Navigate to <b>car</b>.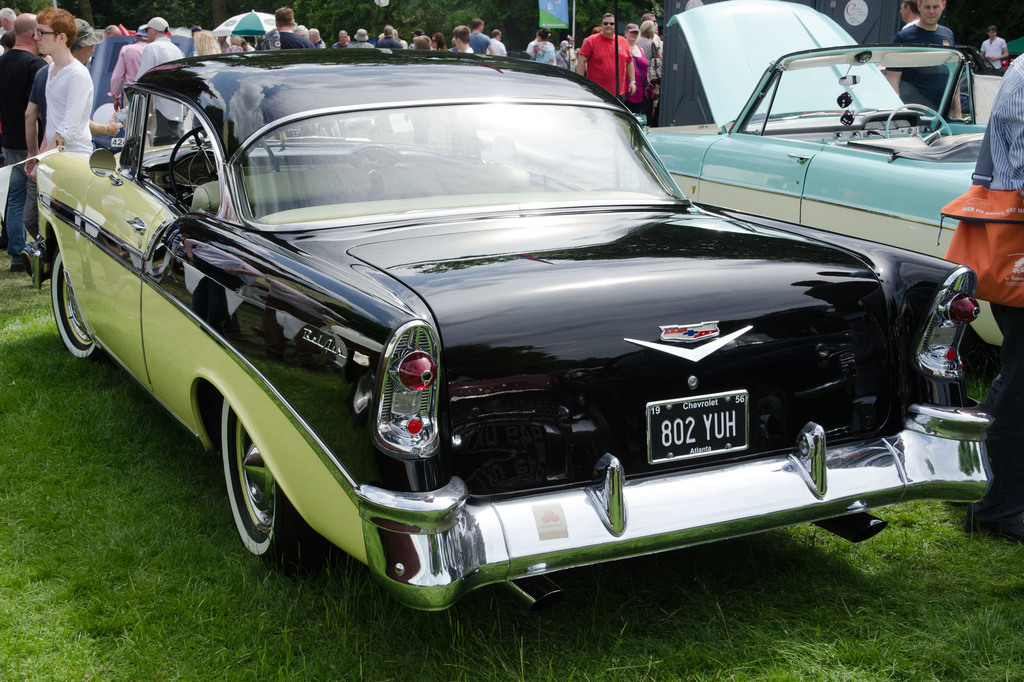
Navigation target: x1=90 y1=36 x2=195 y2=153.
